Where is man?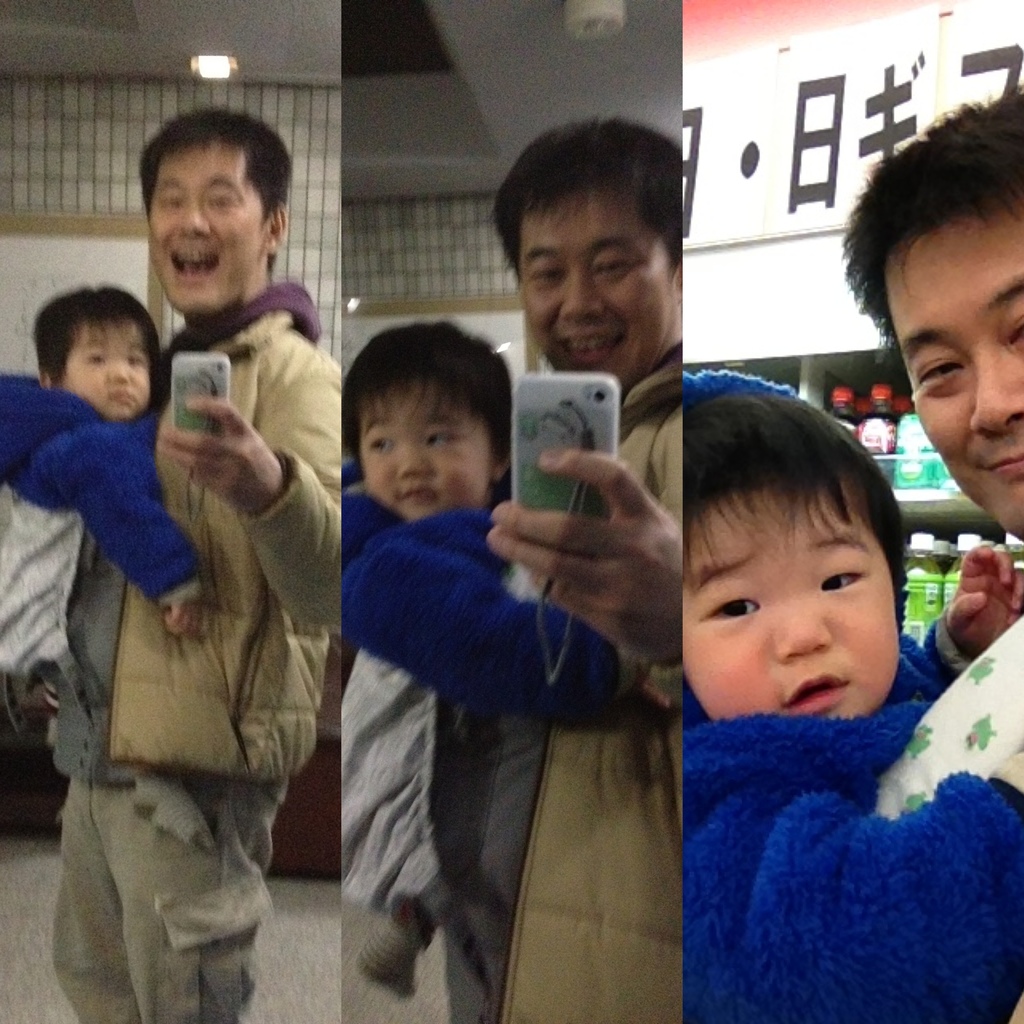
{"left": 38, "top": 168, "right": 353, "bottom": 979}.
